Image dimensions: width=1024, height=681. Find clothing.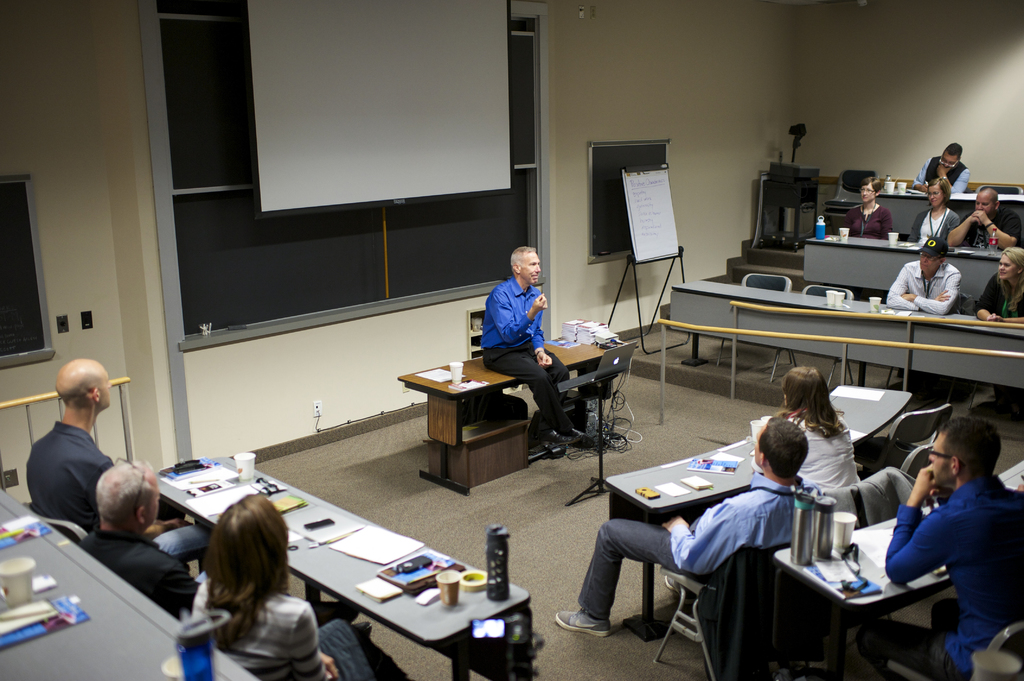
bbox=[908, 207, 961, 246].
